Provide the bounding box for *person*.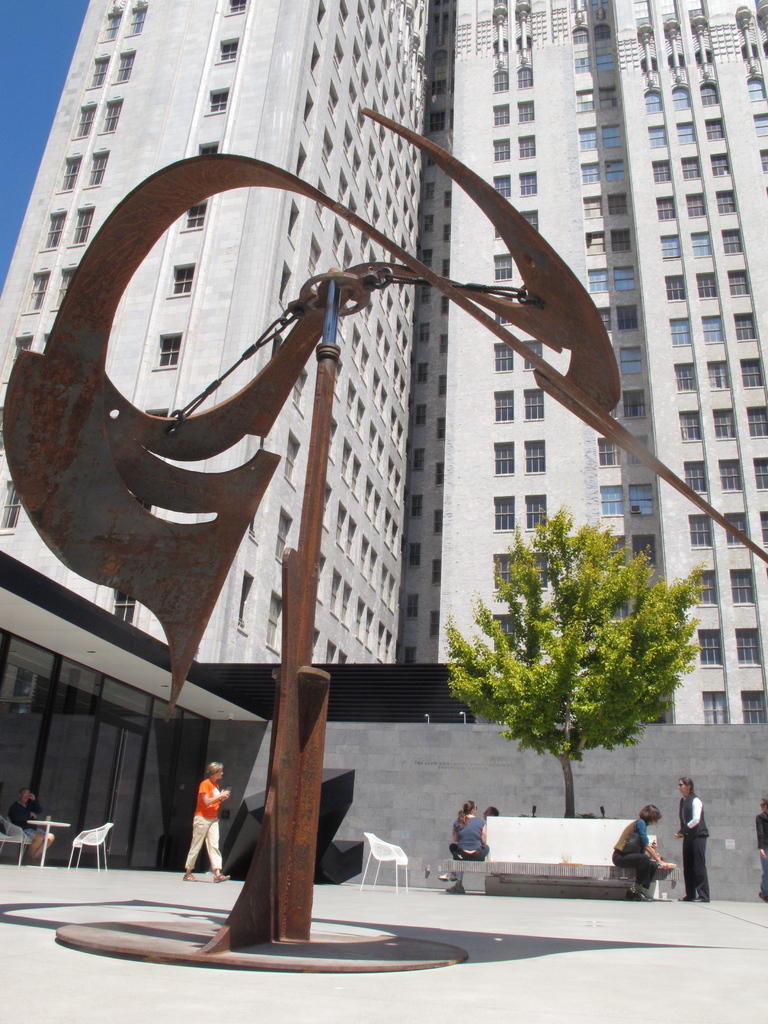
box(675, 772, 714, 902).
